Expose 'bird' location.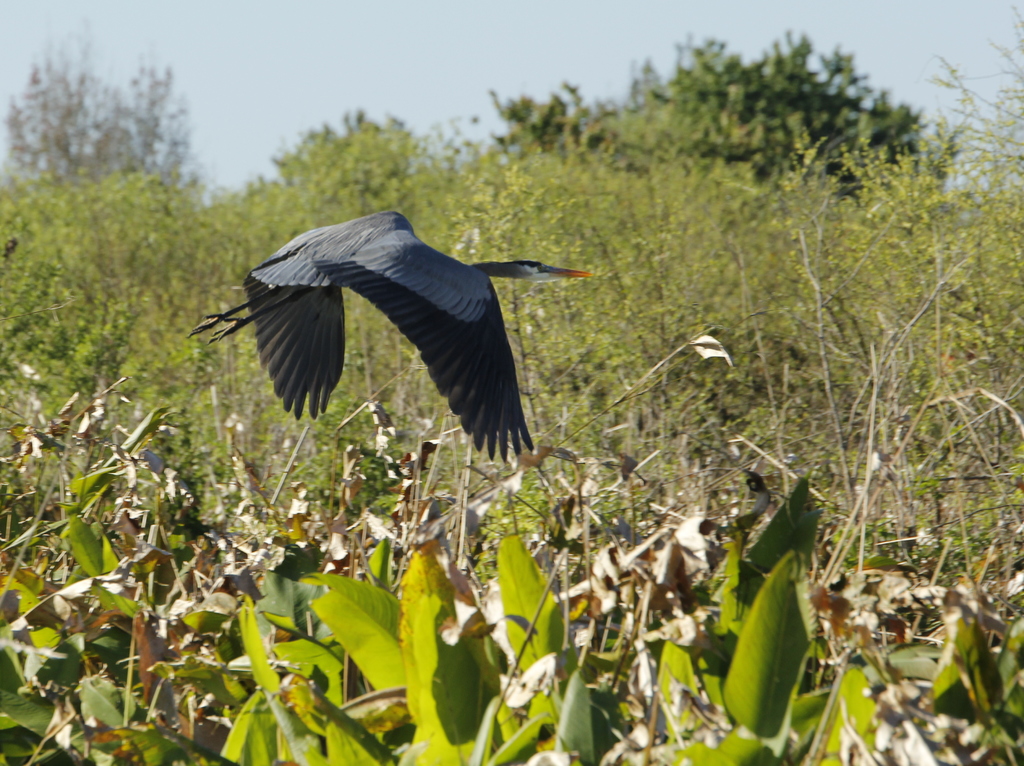
Exposed at [x1=195, y1=213, x2=580, y2=461].
